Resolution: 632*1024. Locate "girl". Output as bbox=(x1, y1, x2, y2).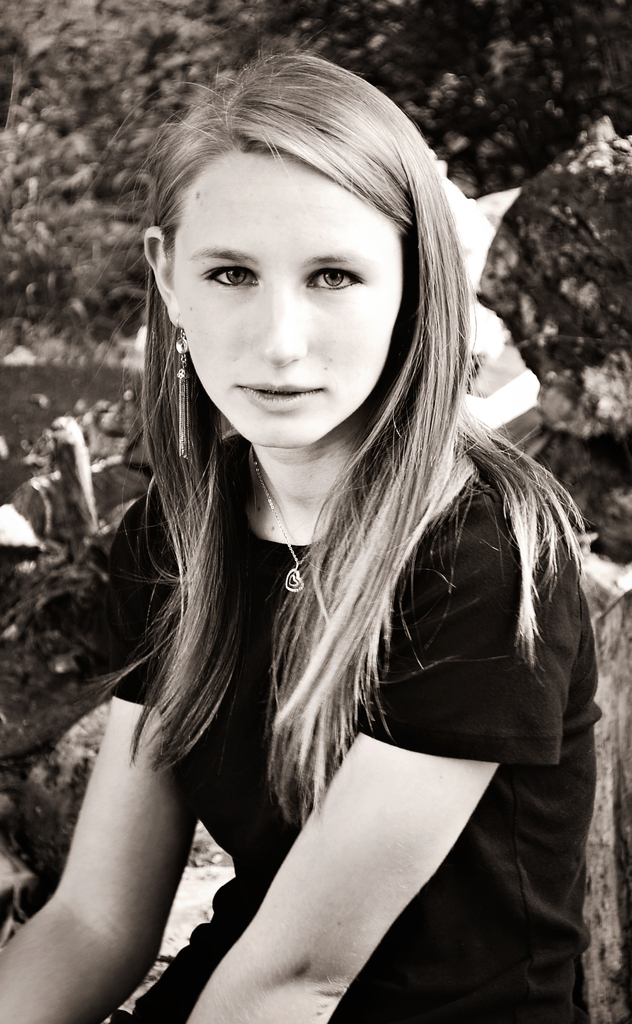
bbox=(0, 57, 609, 1023).
